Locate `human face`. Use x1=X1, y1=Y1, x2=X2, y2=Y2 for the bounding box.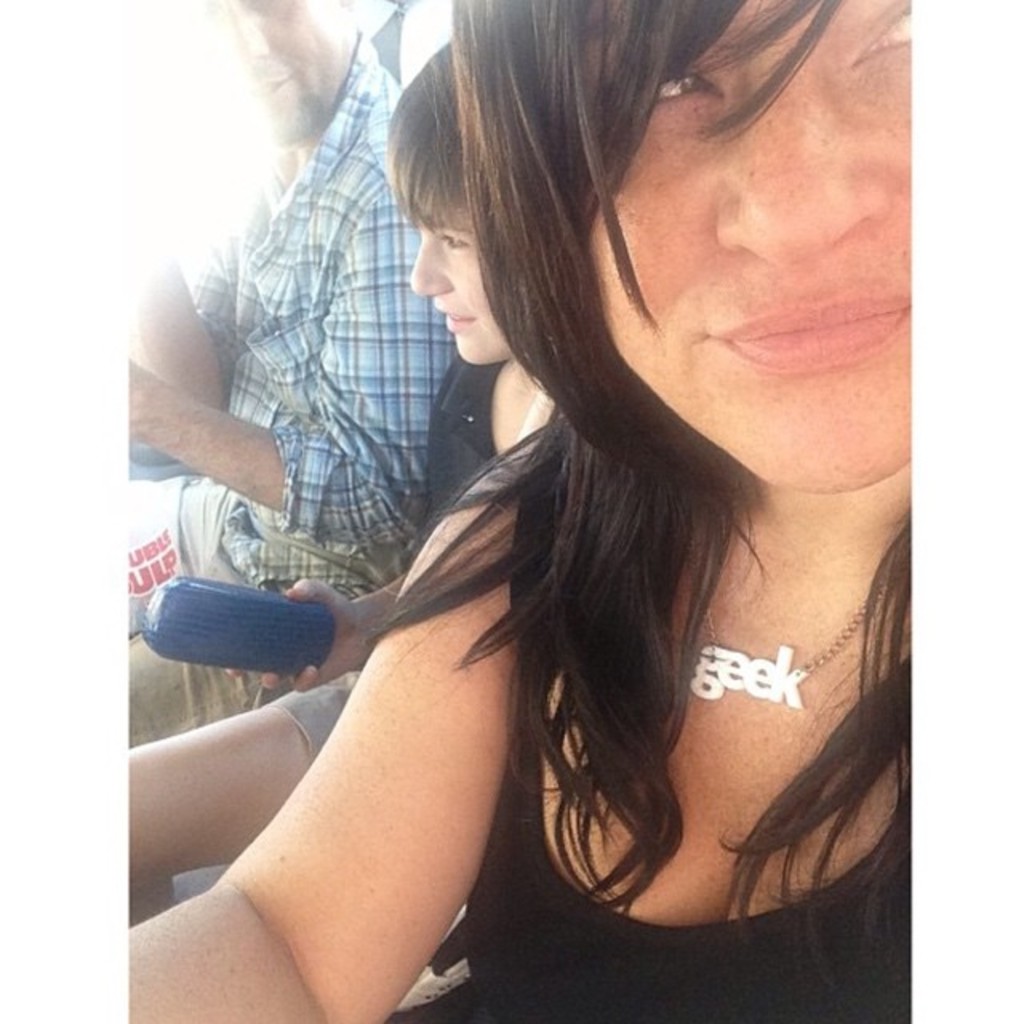
x1=402, y1=197, x2=514, y2=398.
